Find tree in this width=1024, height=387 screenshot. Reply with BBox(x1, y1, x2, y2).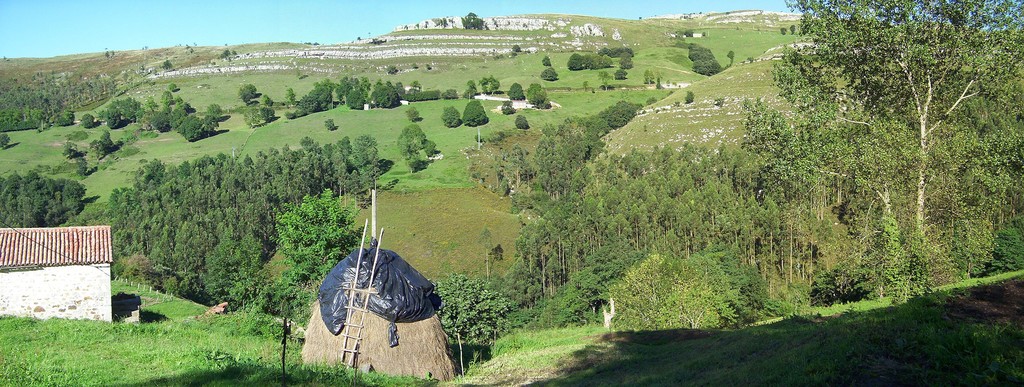
BBox(105, 49, 115, 63).
